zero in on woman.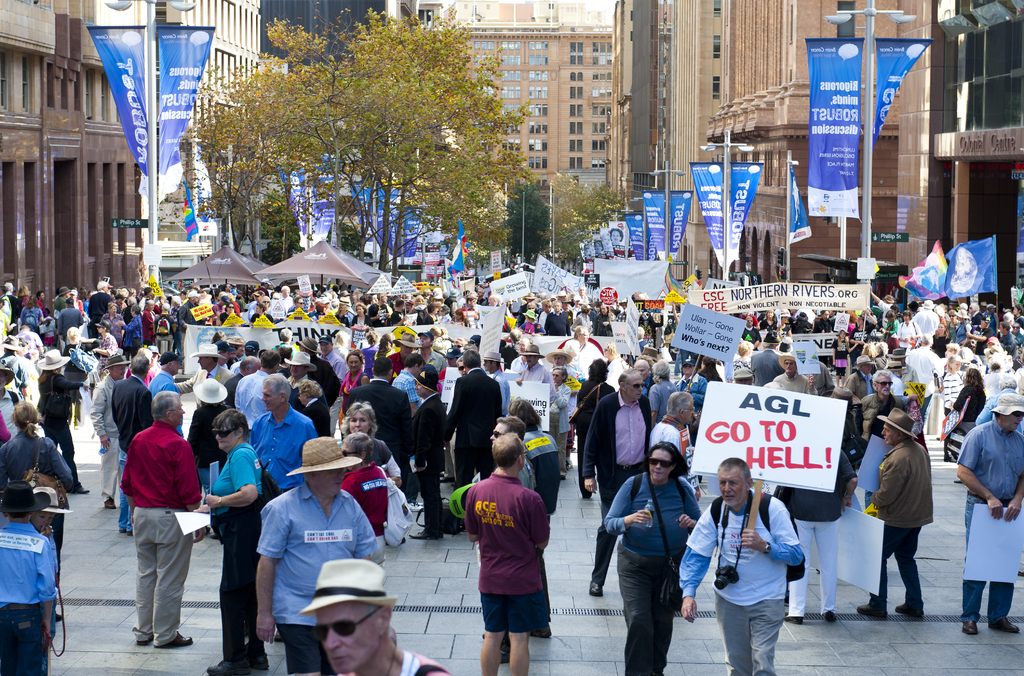
Zeroed in: (451,334,467,354).
